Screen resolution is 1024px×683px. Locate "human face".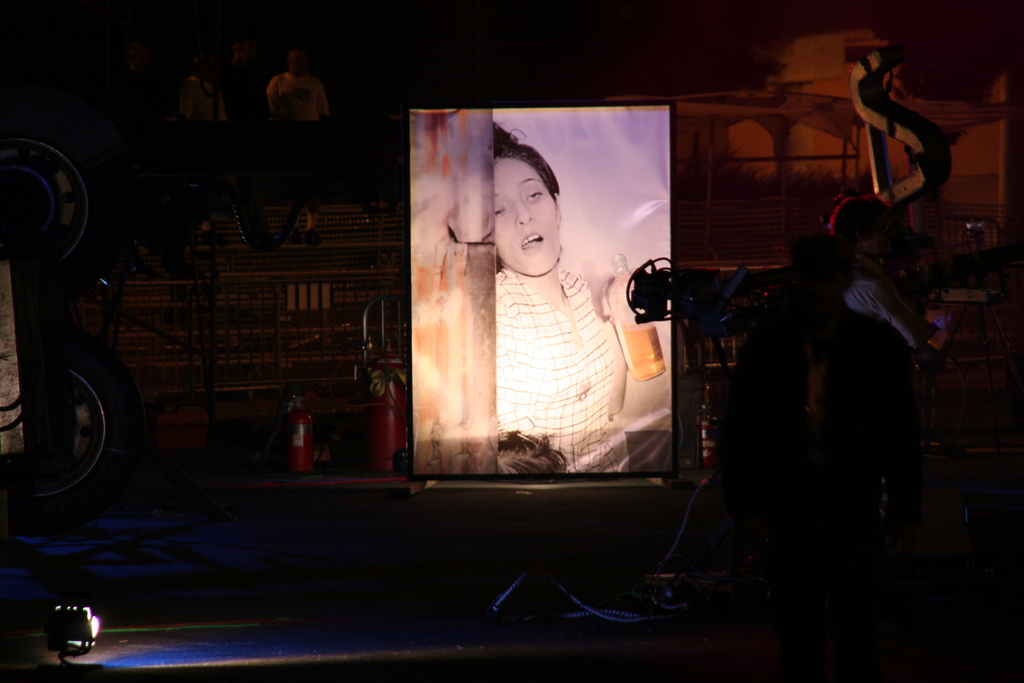
[493, 158, 559, 277].
